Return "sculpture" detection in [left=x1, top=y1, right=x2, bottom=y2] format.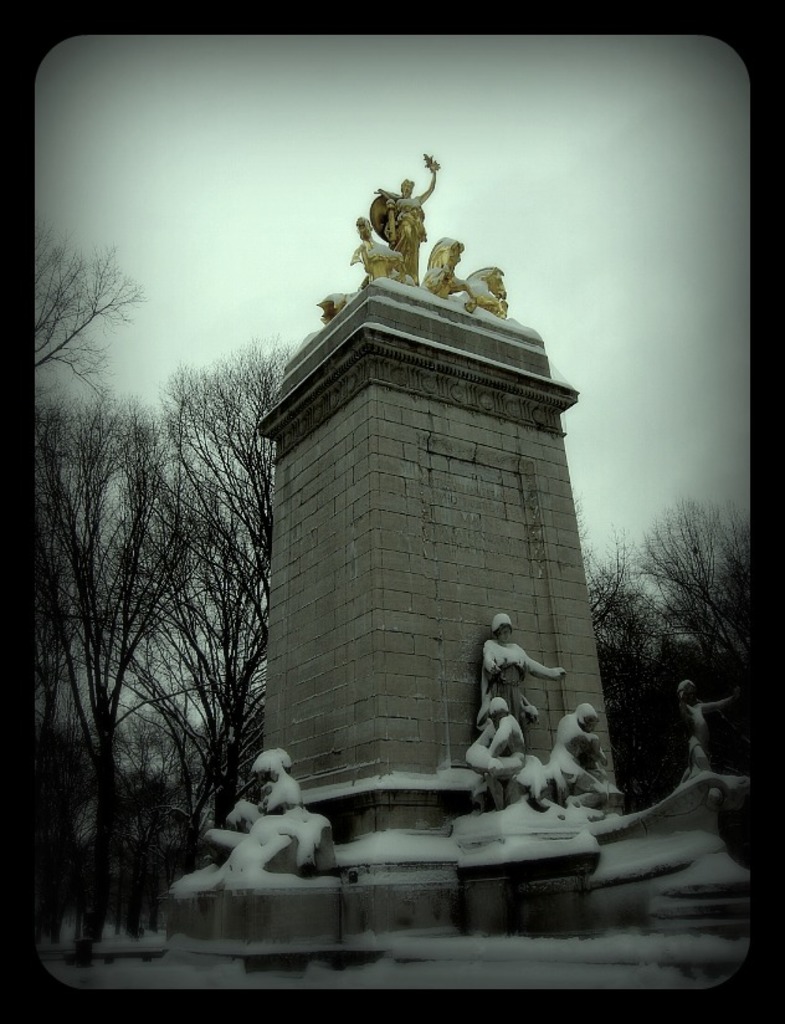
[left=369, top=157, right=442, bottom=281].
